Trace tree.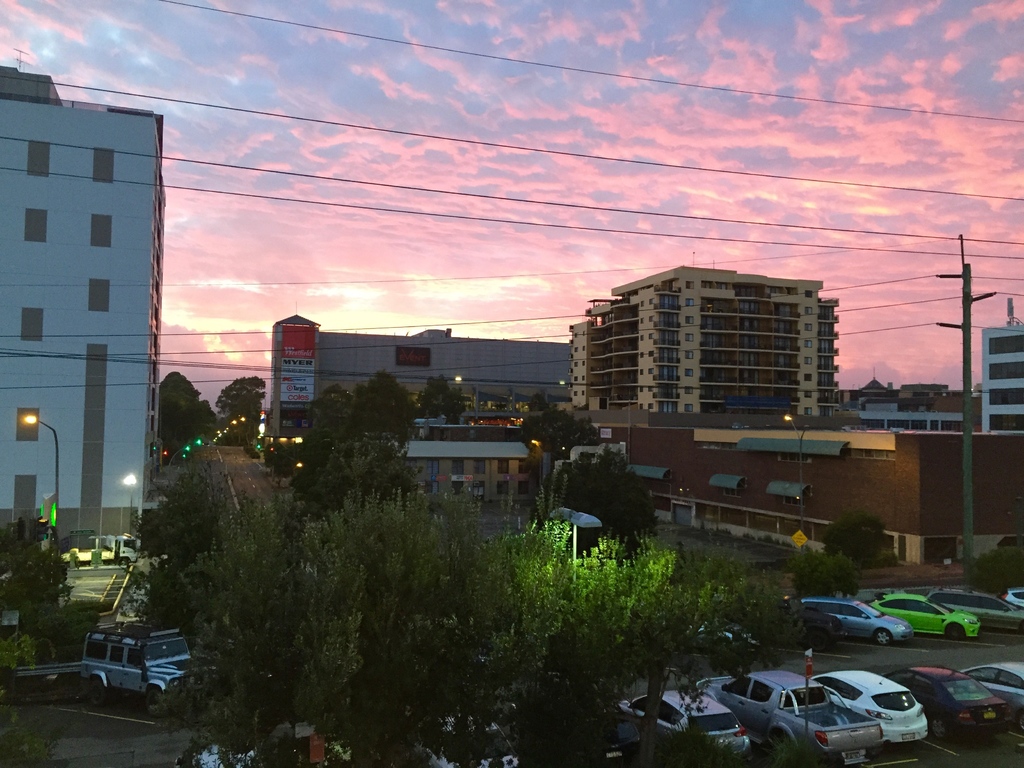
Traced to select_region(523, 410, 604, 519).
